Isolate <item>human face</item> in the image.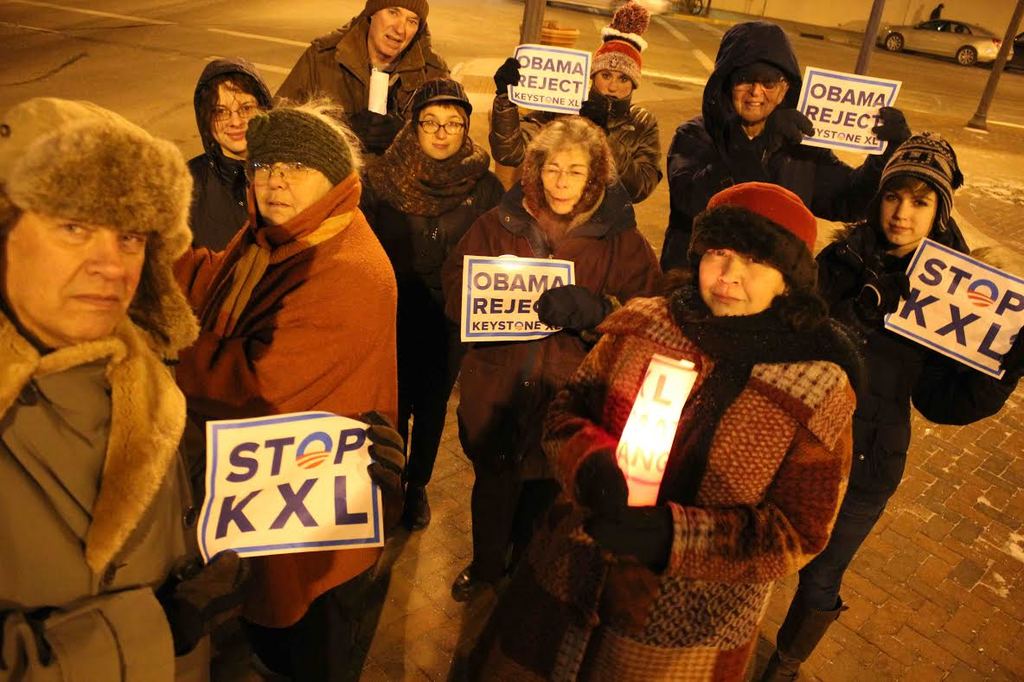
Isolated region: {"left": 417, "top": 106, "right": 464, "bottom": 159}.
